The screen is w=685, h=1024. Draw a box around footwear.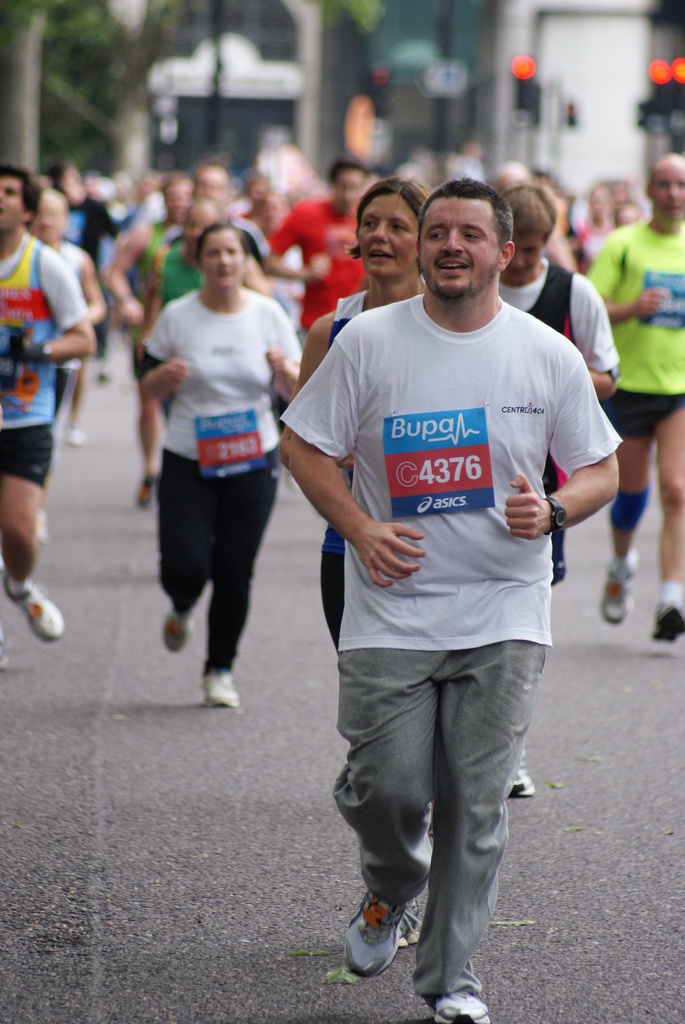
region(157, 602, 195, 657).
